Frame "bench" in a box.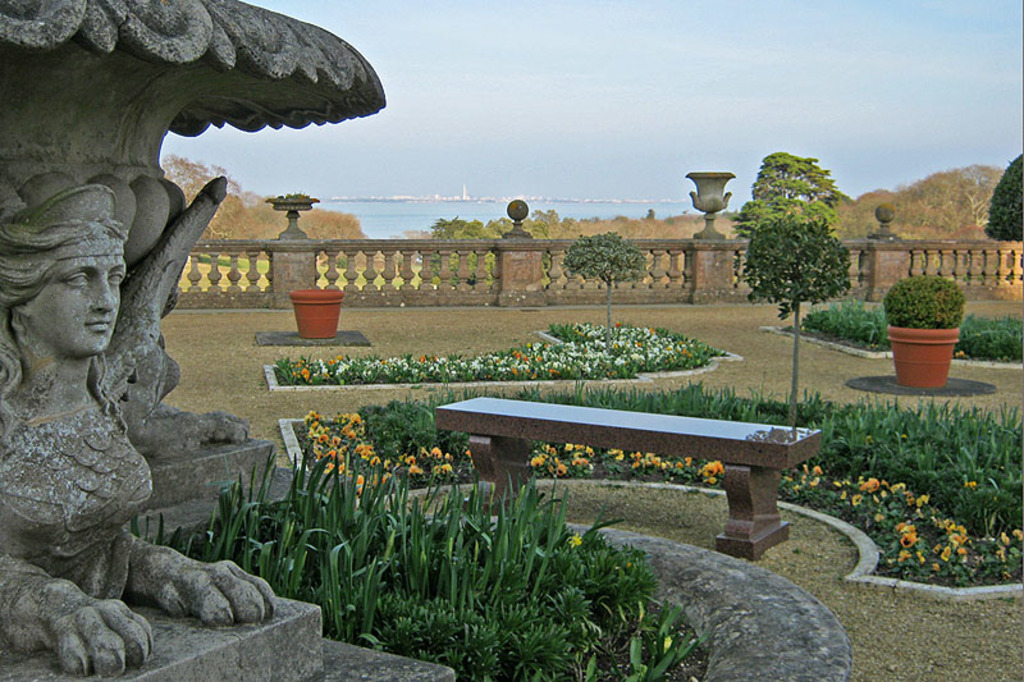
region(438, 383, 846, 553).
